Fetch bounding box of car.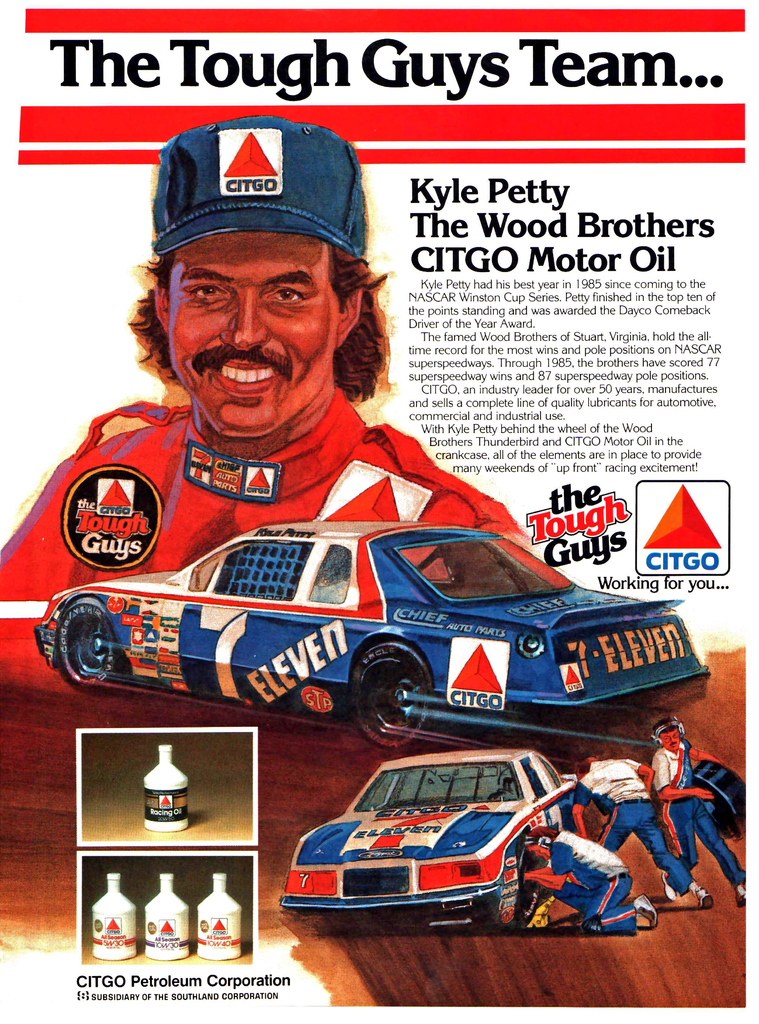
Bbox: (x1=276, y1=741, x2=609, y2=929).
